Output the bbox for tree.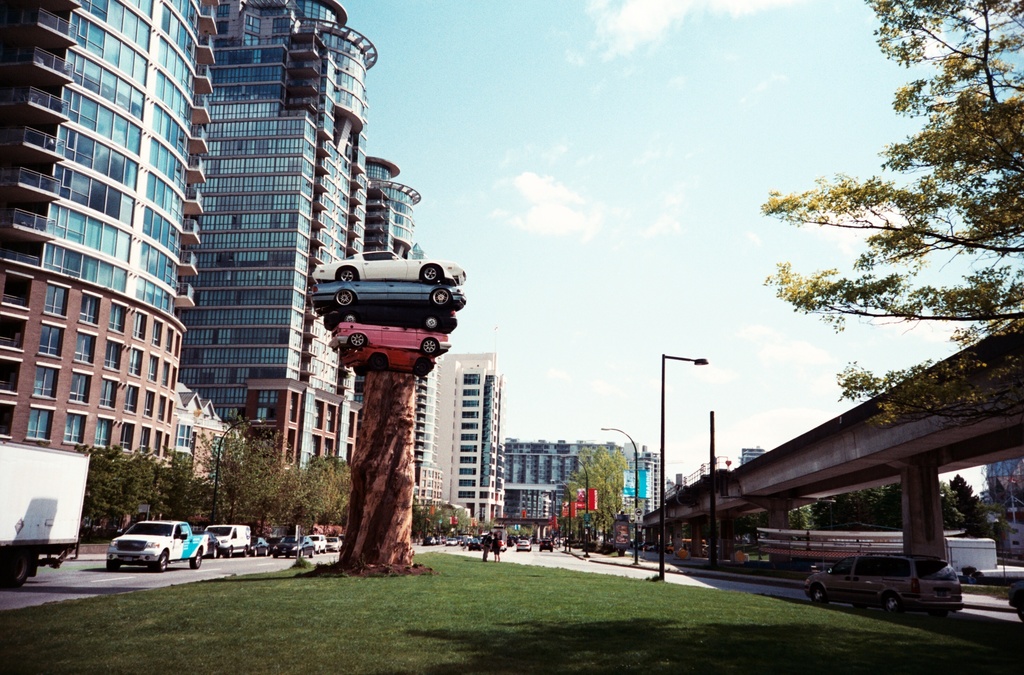
<region>412, 500, 487, 543</region>.
